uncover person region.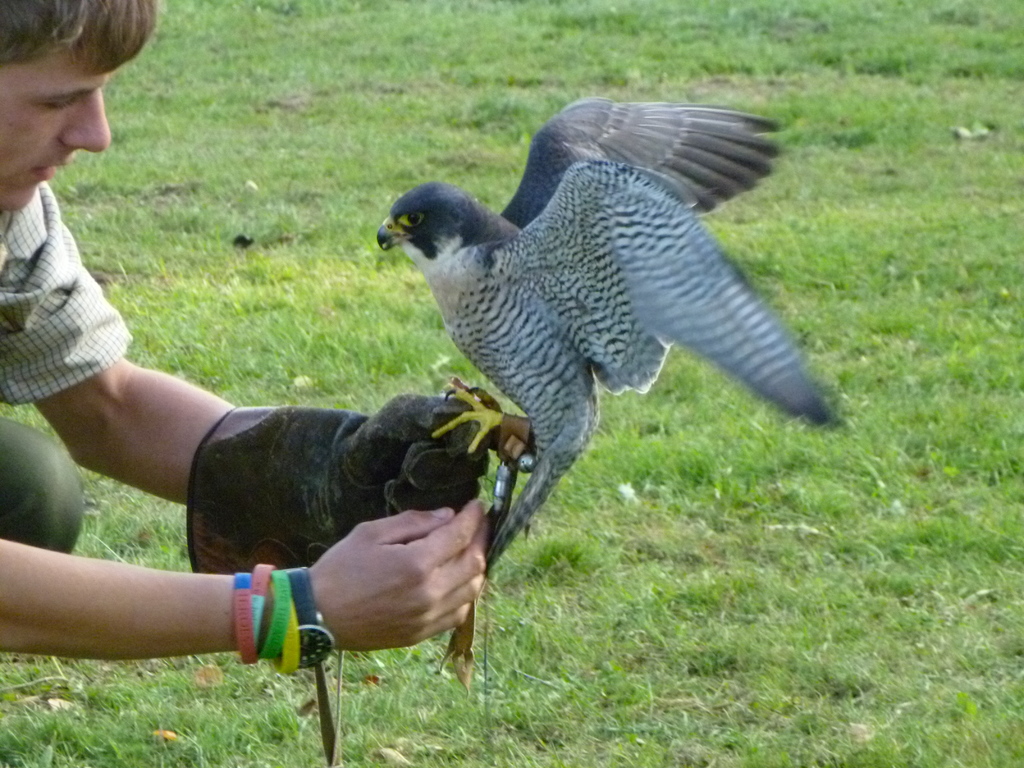
Uncovered: crop(1, 0, 499, 668).
